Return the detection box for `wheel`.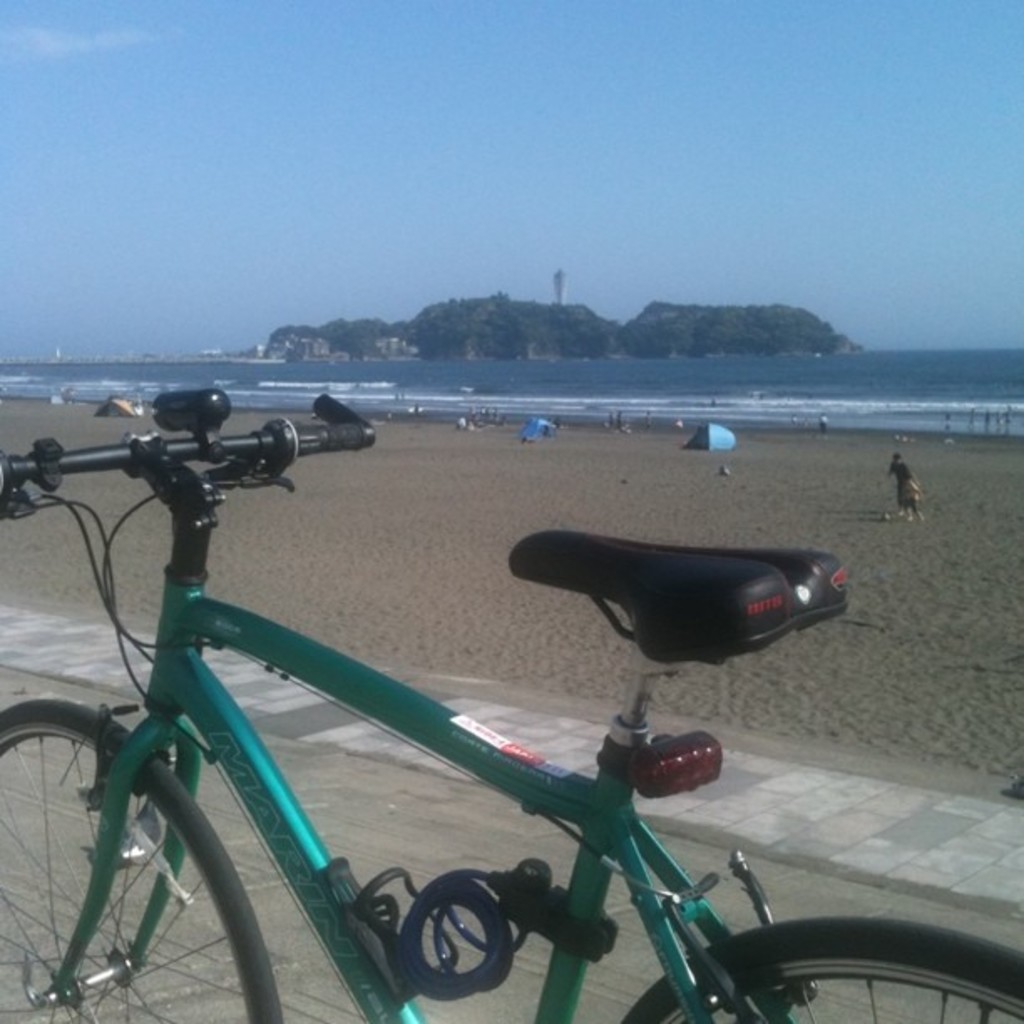
{"left": 395, "top": 900, "right": 517, "bottom": 1006}.
